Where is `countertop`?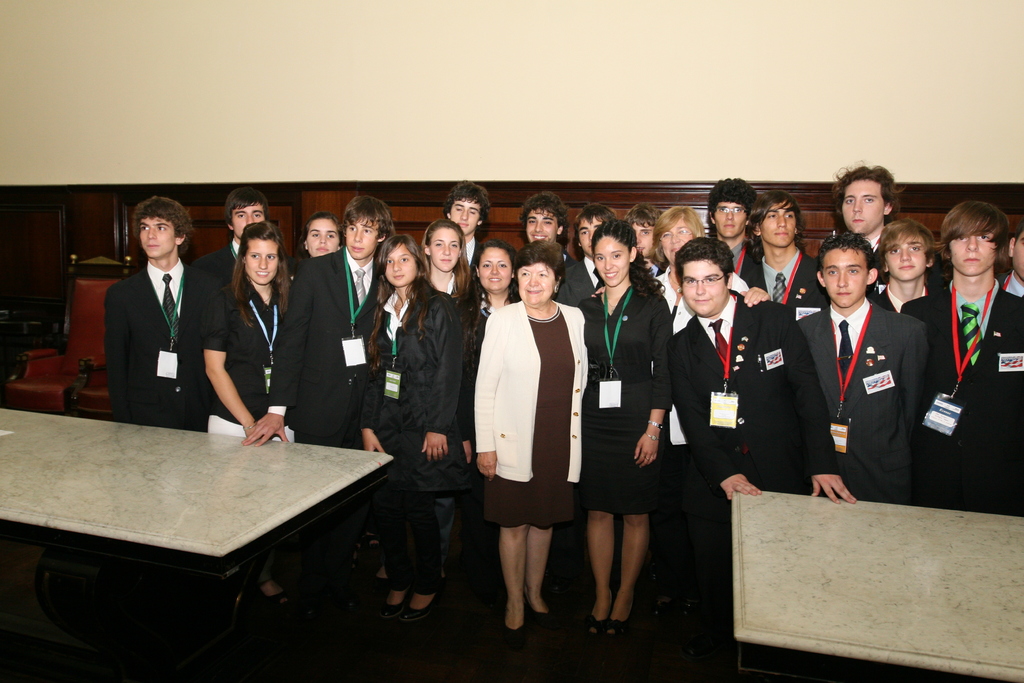
x1=0, y1=400, x2=399, y2=574.
